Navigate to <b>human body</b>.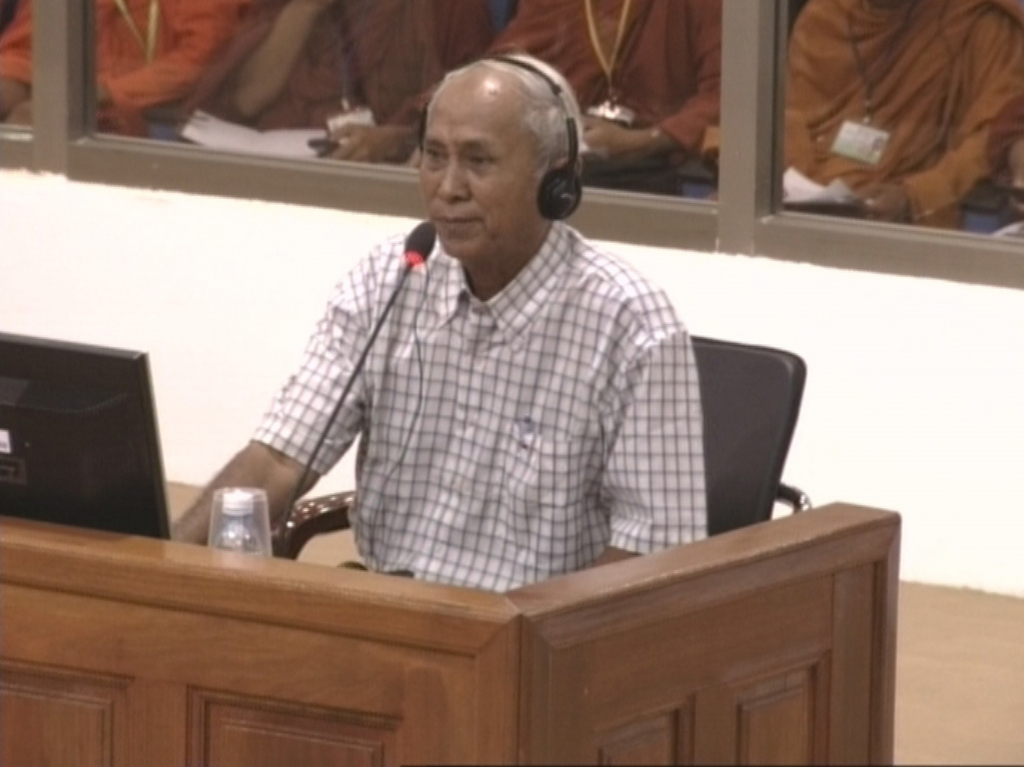
Navigation target: pyautogui.locateOnScreen(0, 0, 284, 130).
